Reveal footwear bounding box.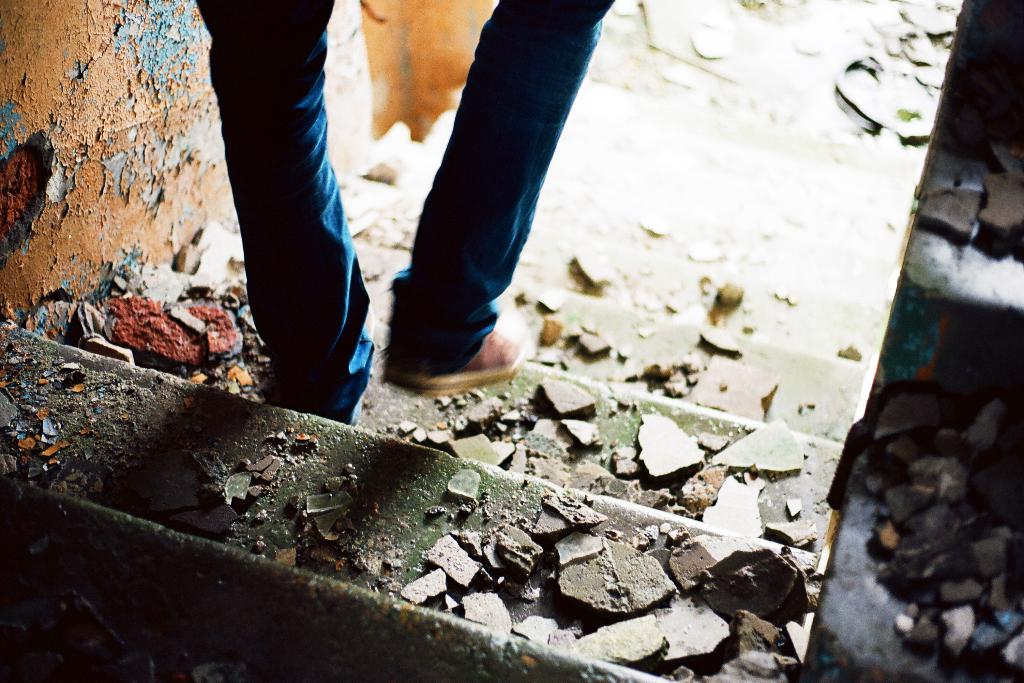
Revealed: Rect(357, 300, 383, 345).
